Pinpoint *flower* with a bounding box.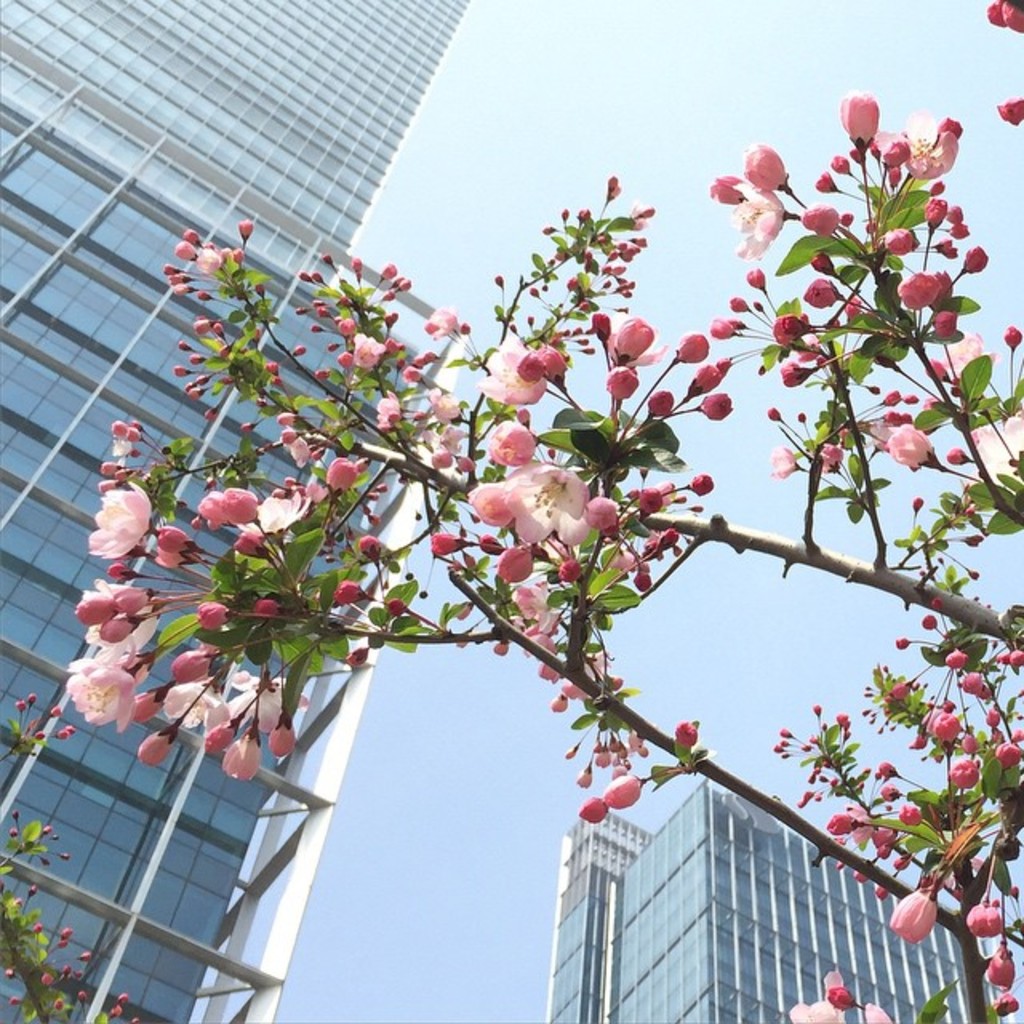
584 491 618 533.
